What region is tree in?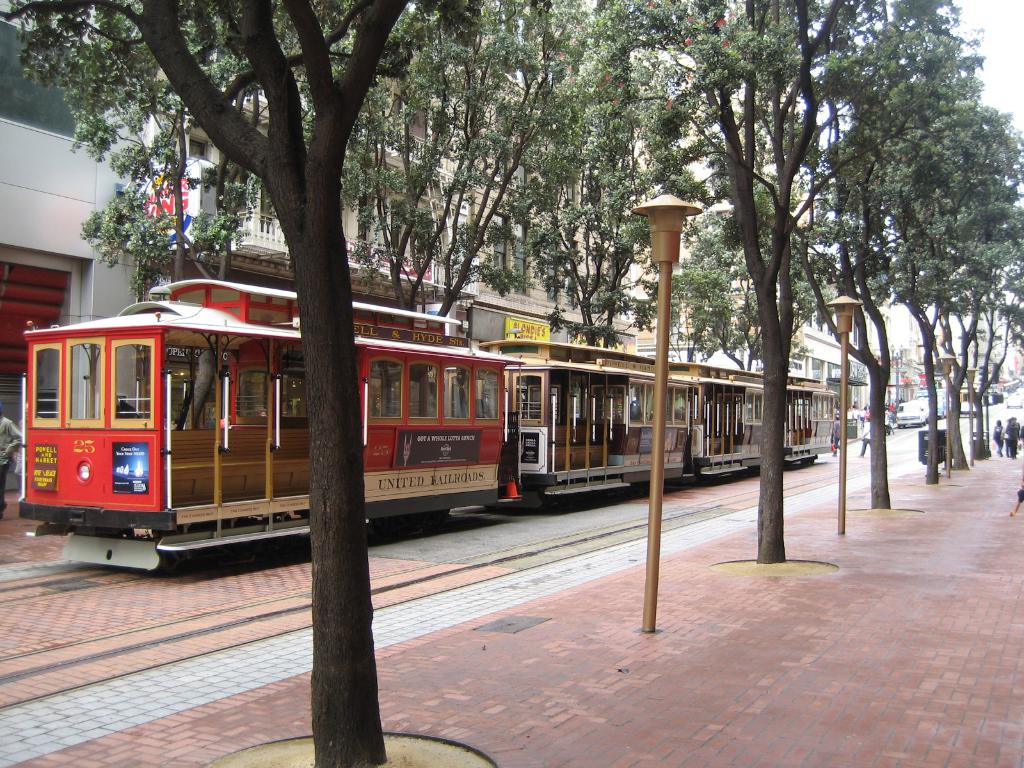
519:0:683:348.
